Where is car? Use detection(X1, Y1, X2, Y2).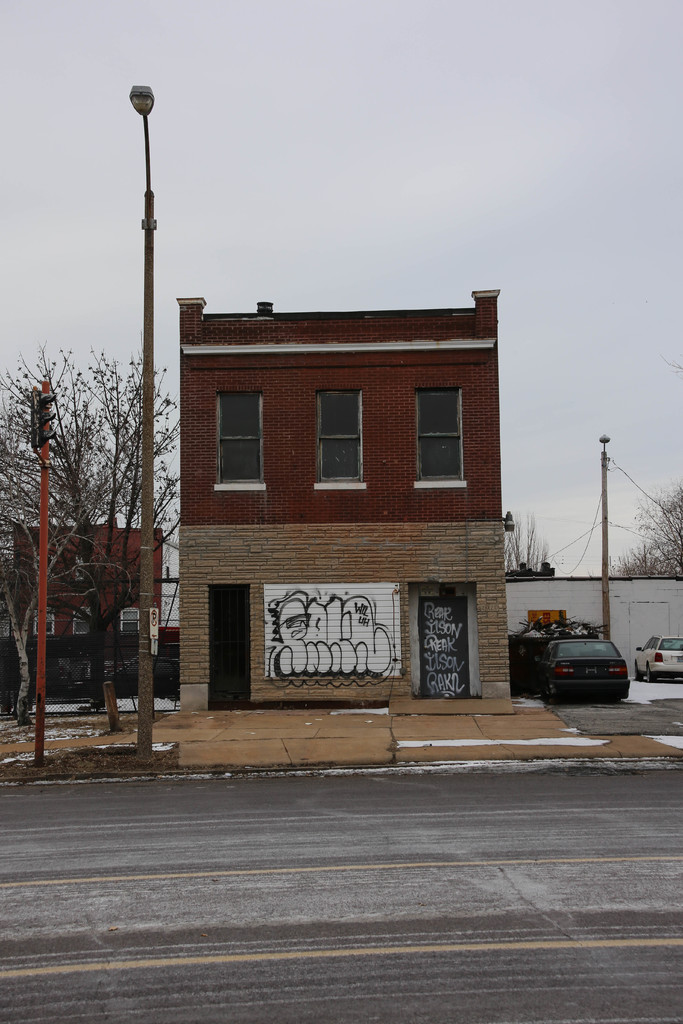
detection(632, 640, 682, 684).
